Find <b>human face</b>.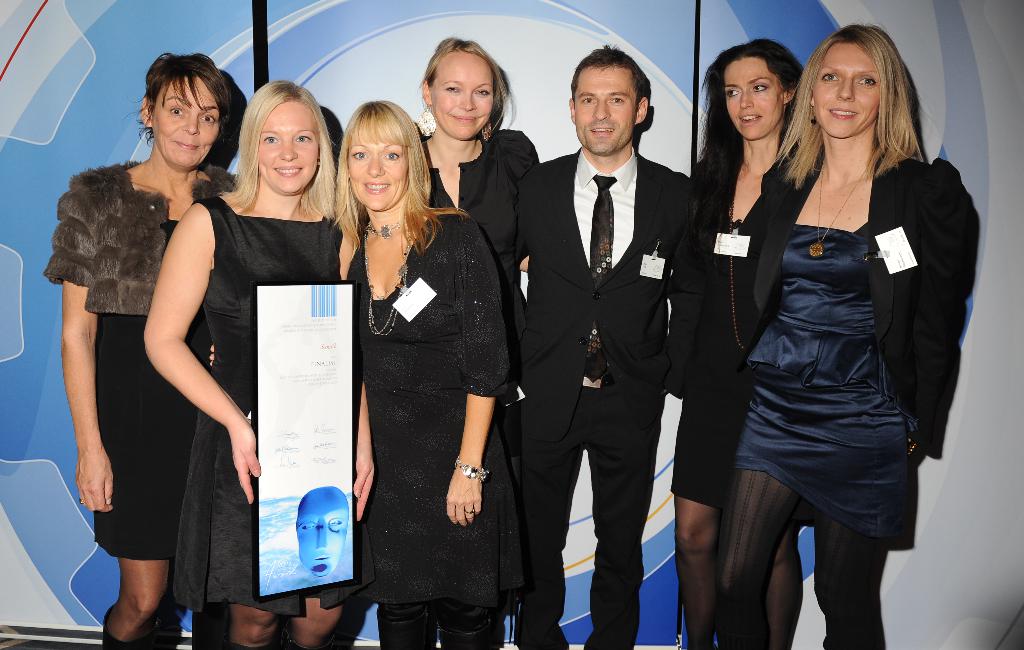
<region>152, 72, 221, 172</region>.
